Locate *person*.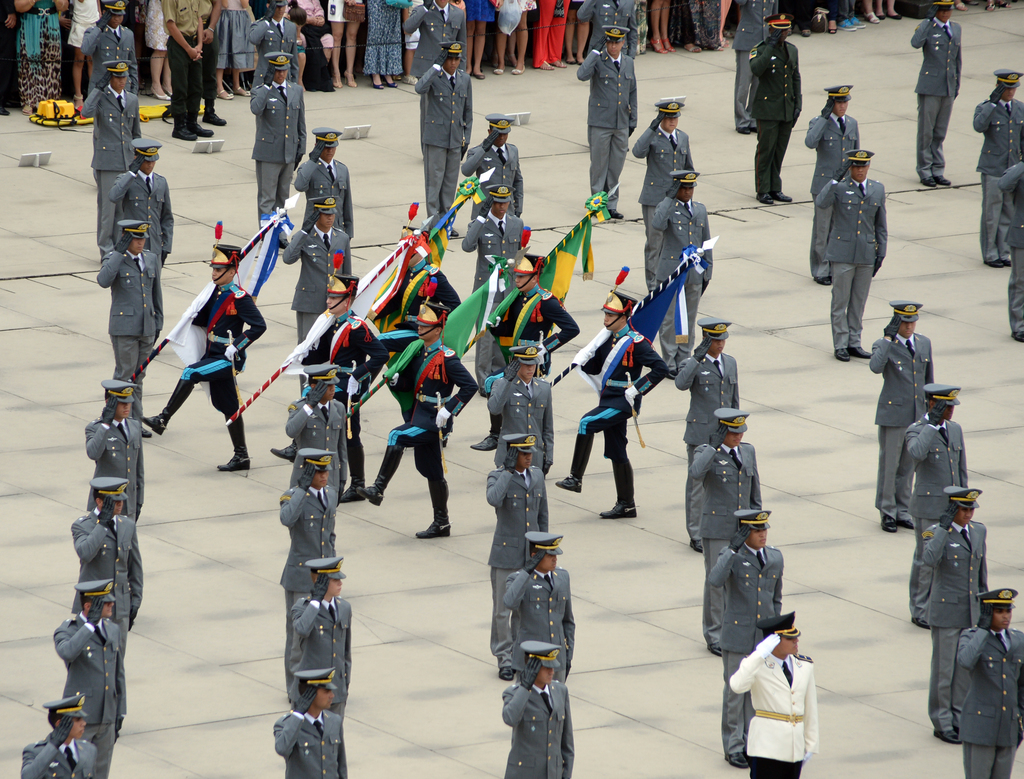
Bounding box: Rect(648, 166, 717, 352).
